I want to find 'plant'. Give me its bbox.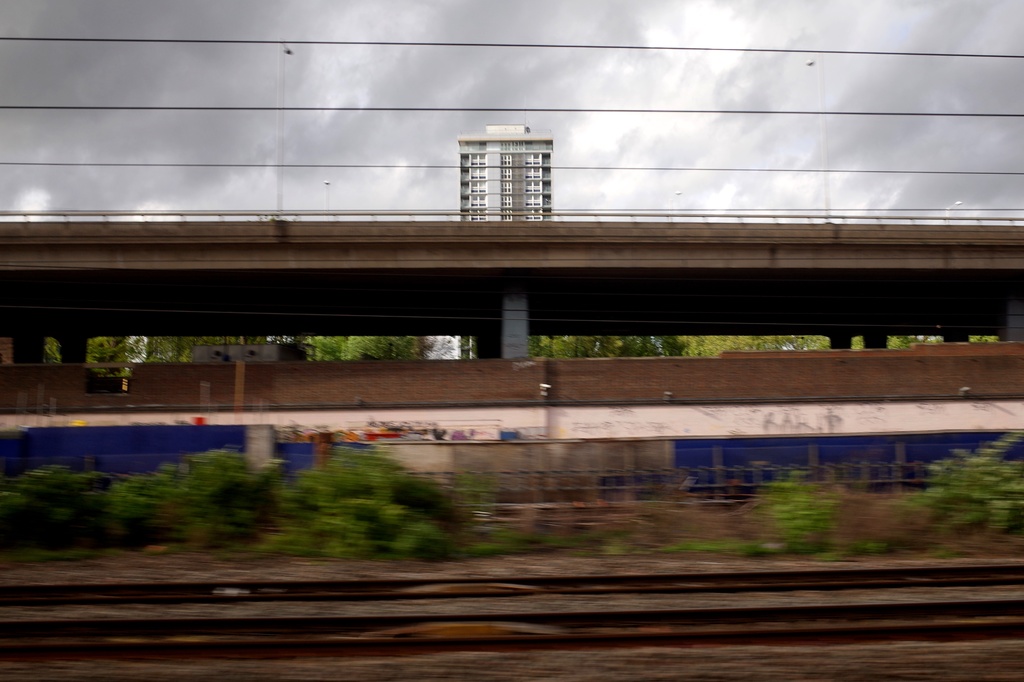
[x1=913, y1=434, x2=1023, y2=546].
